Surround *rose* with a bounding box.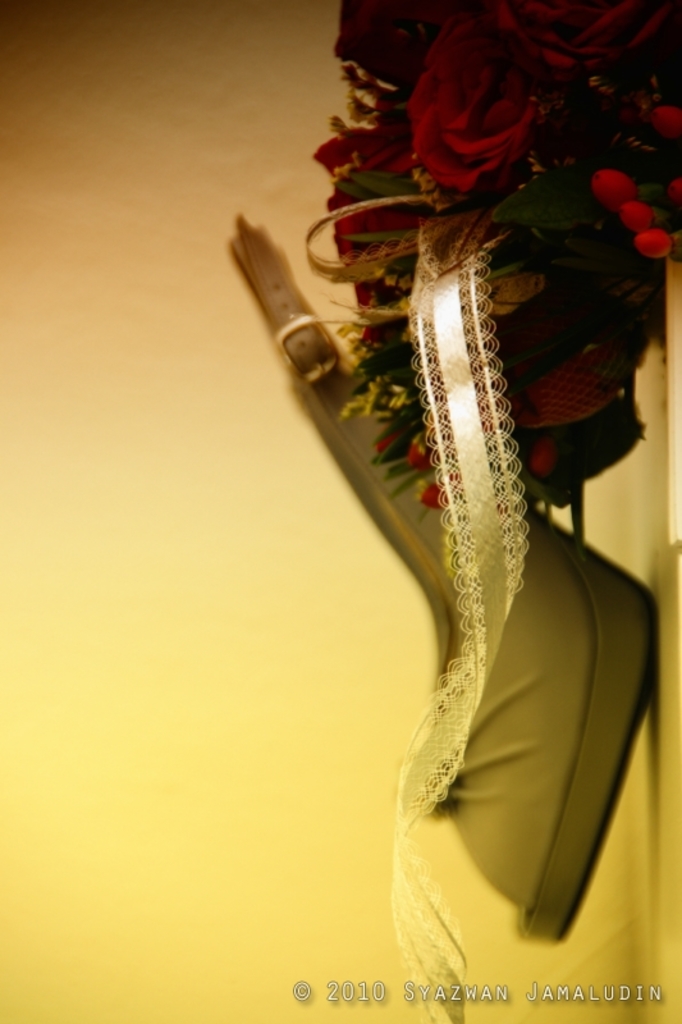
334,0,456,96.
